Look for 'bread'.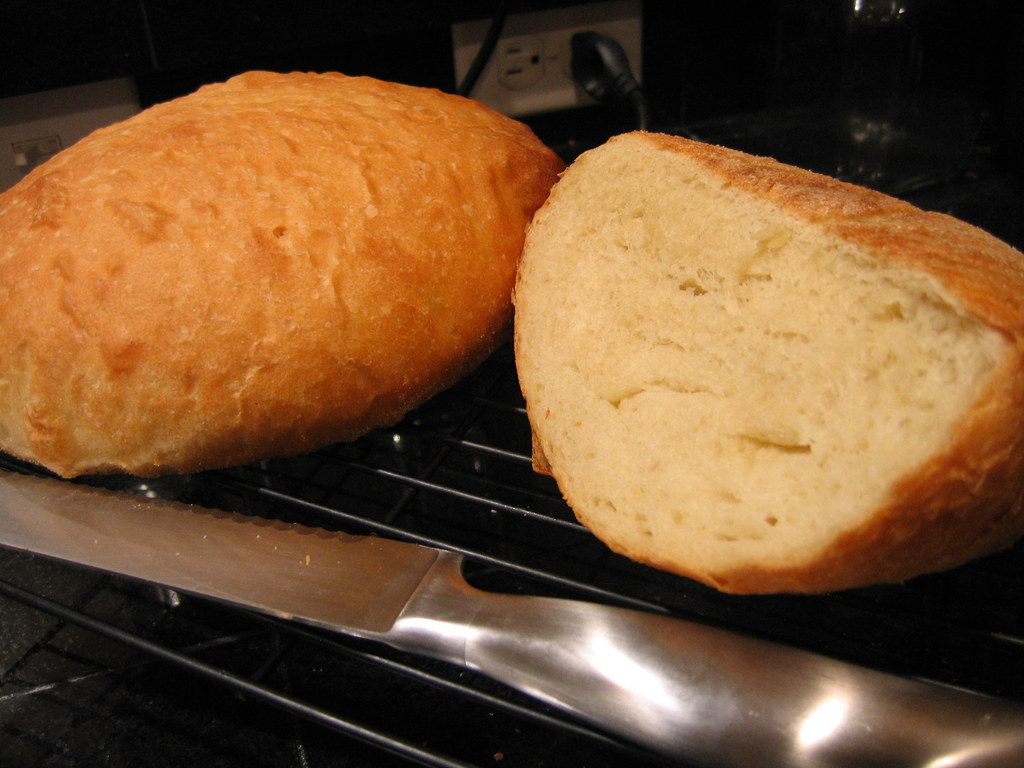
Found: rect(512, 137, 1023, 598).
